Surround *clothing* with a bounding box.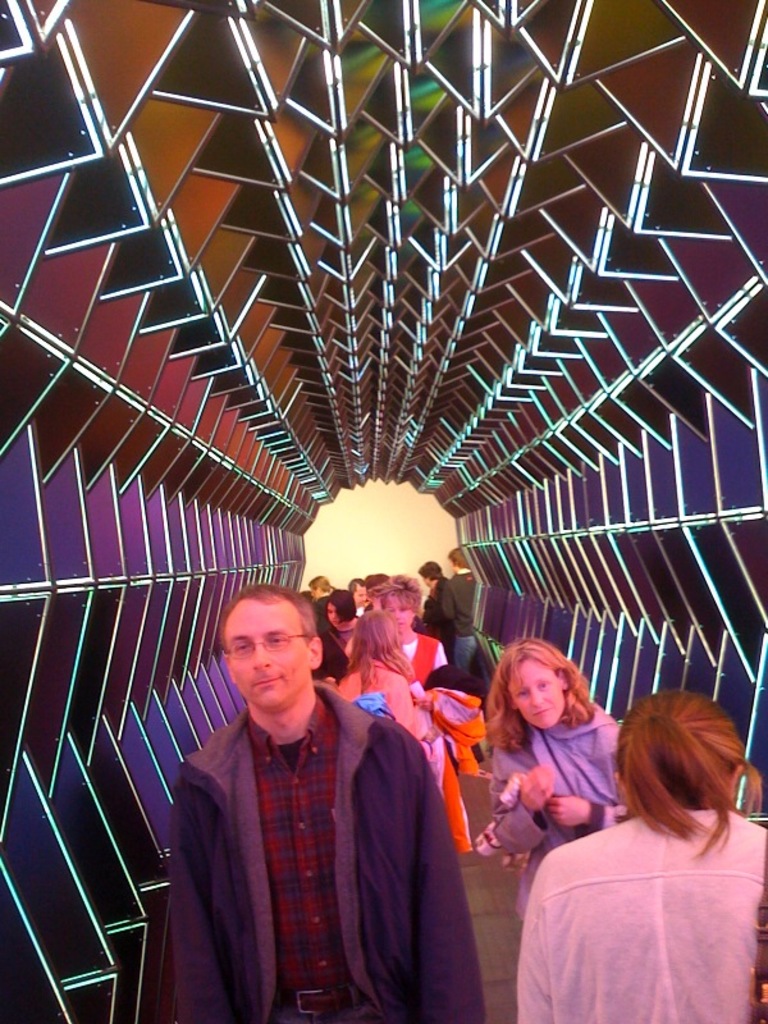
(512, 805, 767, 1023).
